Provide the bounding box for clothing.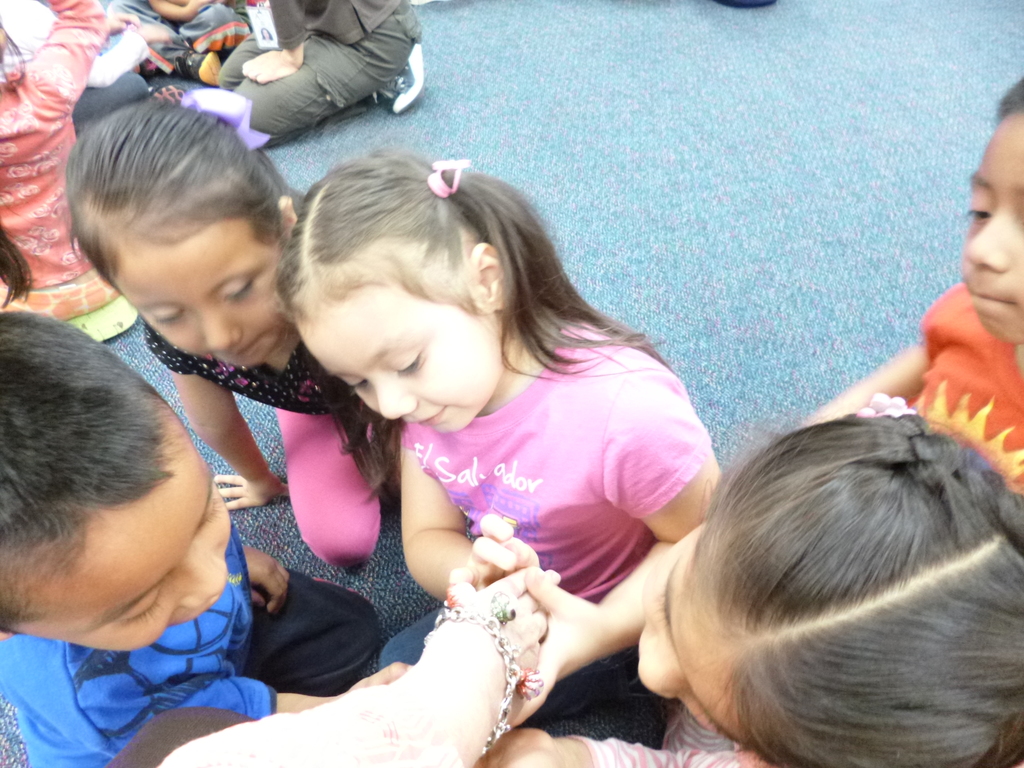
0:512:390:767.
